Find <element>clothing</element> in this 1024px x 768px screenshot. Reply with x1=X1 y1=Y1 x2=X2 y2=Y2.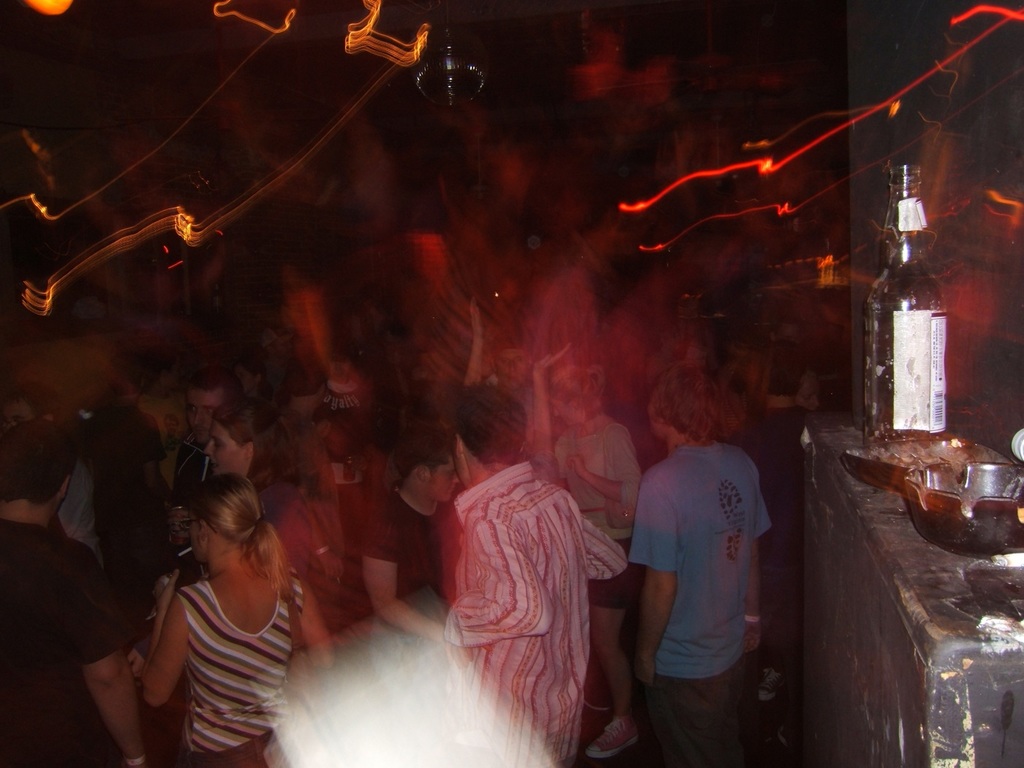
x1=0 y1=519 x2=124 y2=767.
